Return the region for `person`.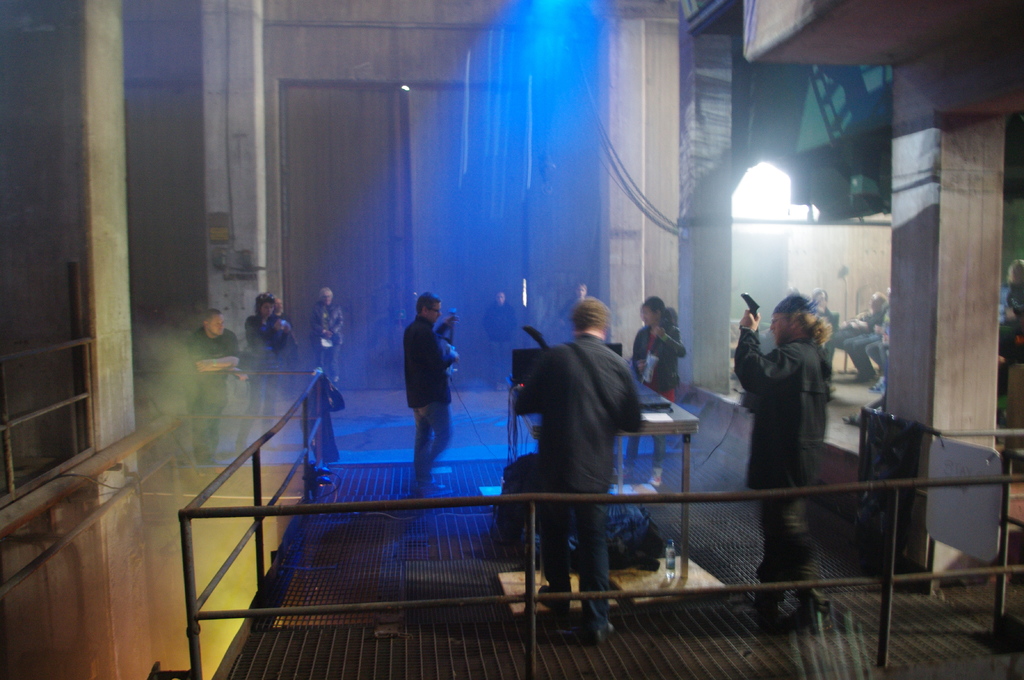
left=310, top=288, right=344, bottom=388.
